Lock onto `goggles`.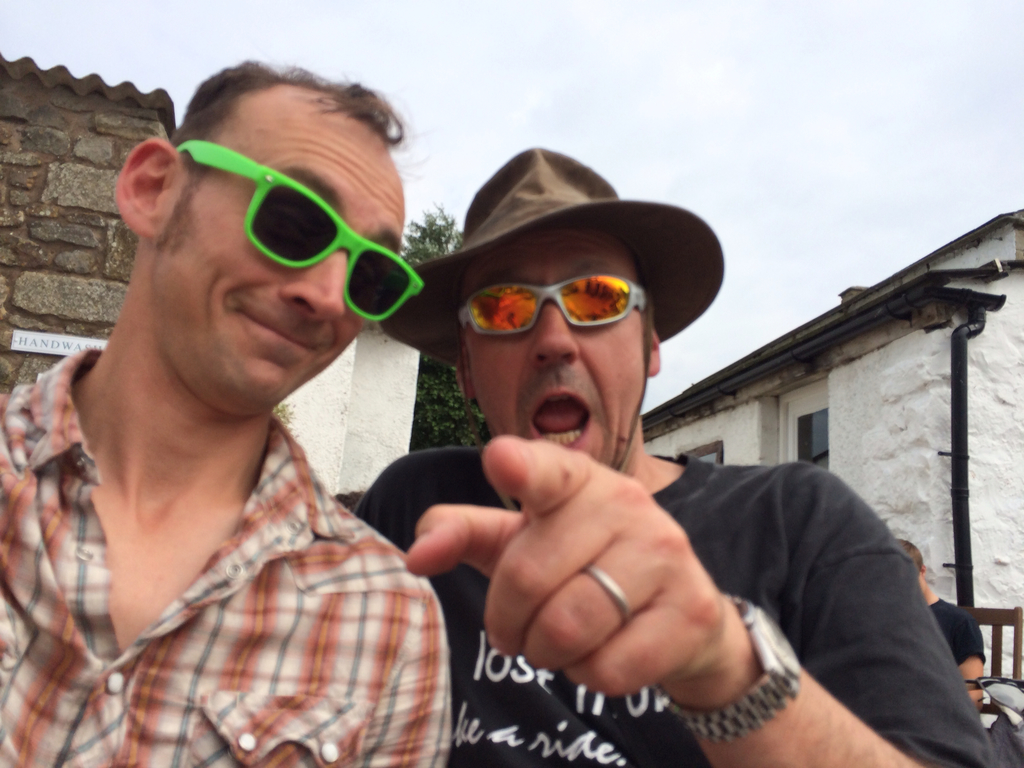
Locked: box=[459, 273, 646, 336].
